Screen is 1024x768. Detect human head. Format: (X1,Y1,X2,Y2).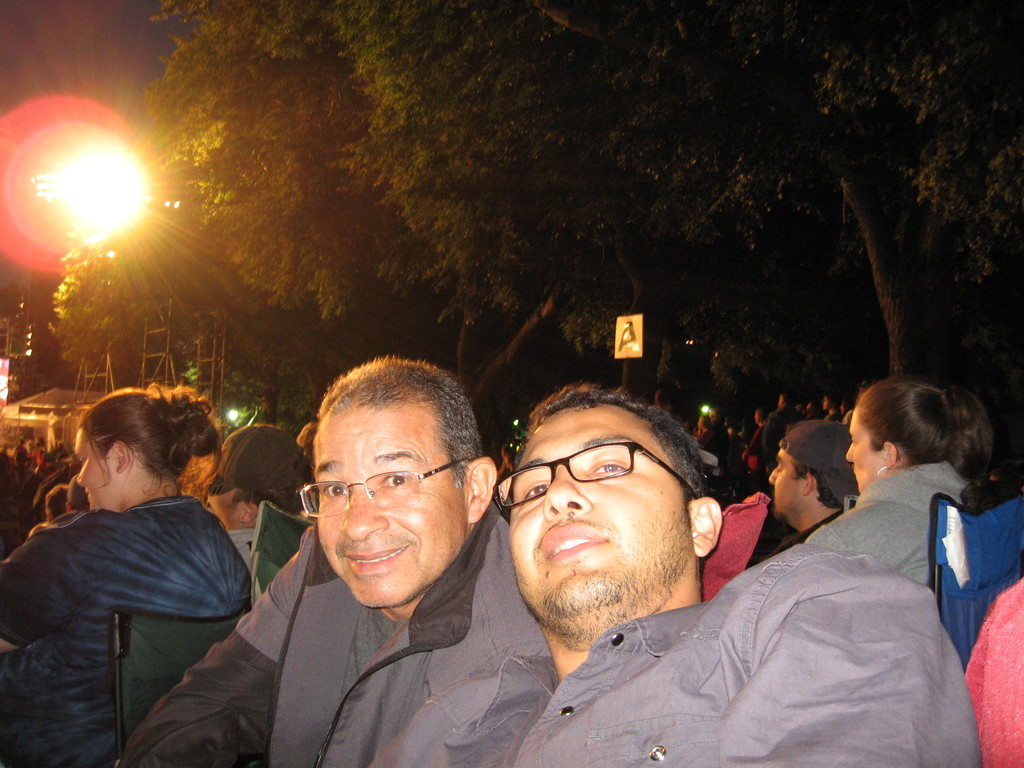
(819,394,835,412).
